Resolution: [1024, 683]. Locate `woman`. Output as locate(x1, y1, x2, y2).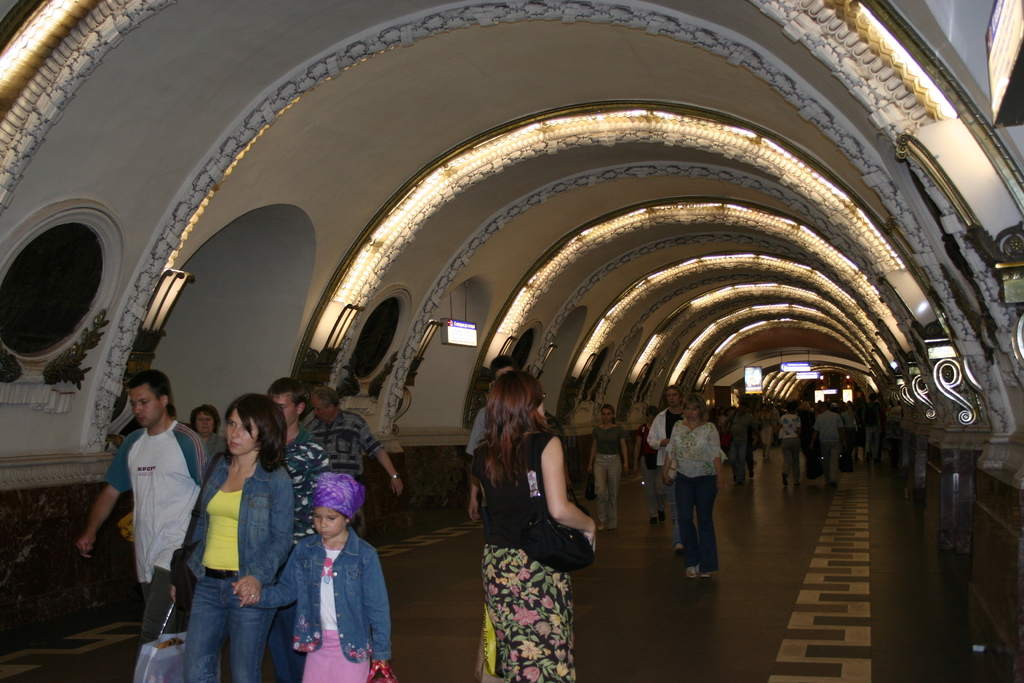
locate(667, 397, 727, 574).
